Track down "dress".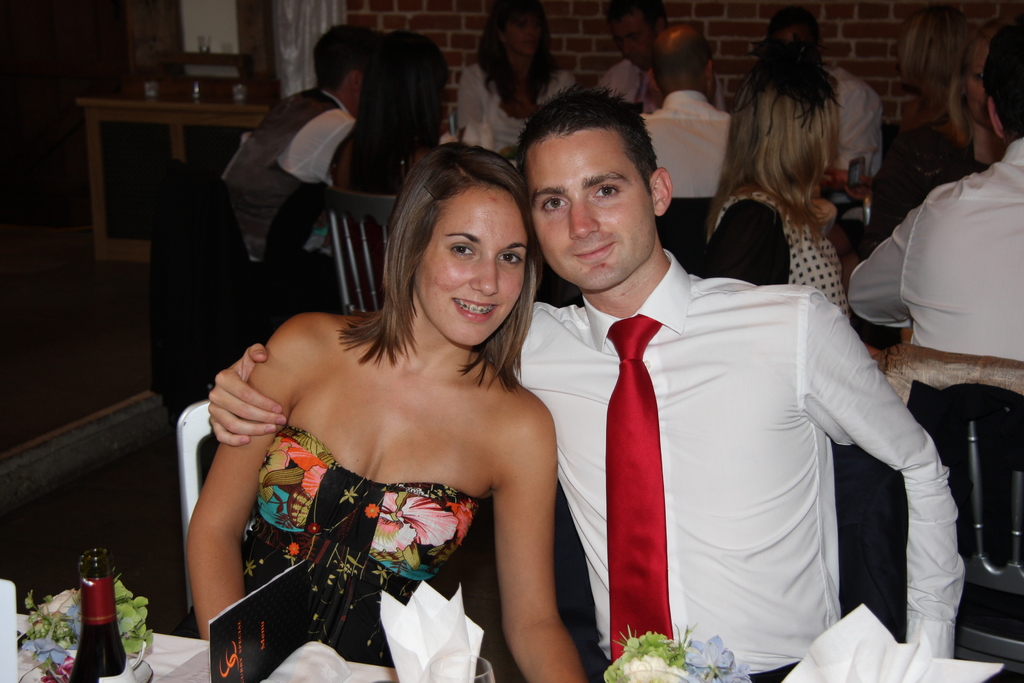
Tracked to 239/427/477/662.
